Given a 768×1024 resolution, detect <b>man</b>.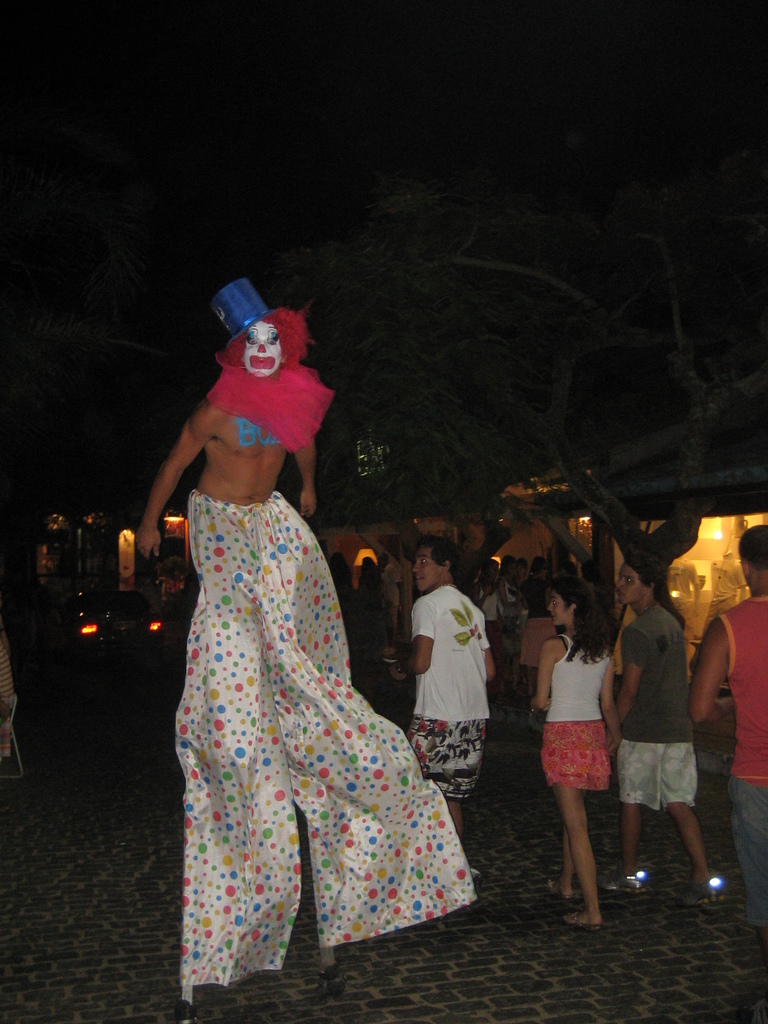
173,319,460,995.
